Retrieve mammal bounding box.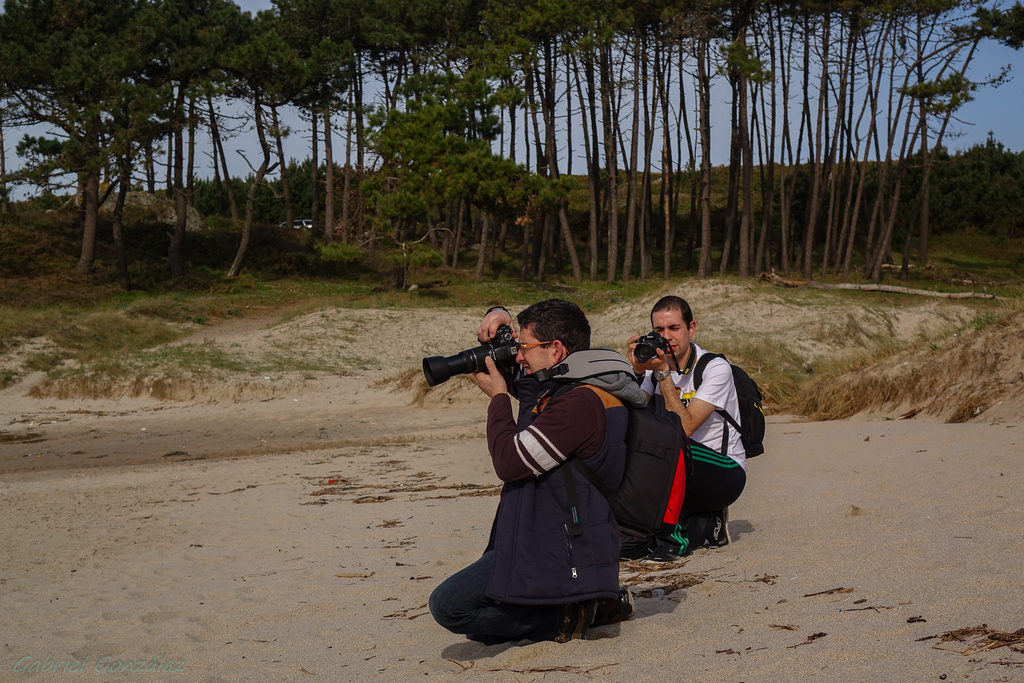
Bounding box: l=627, t=298, r=751, b=544.
